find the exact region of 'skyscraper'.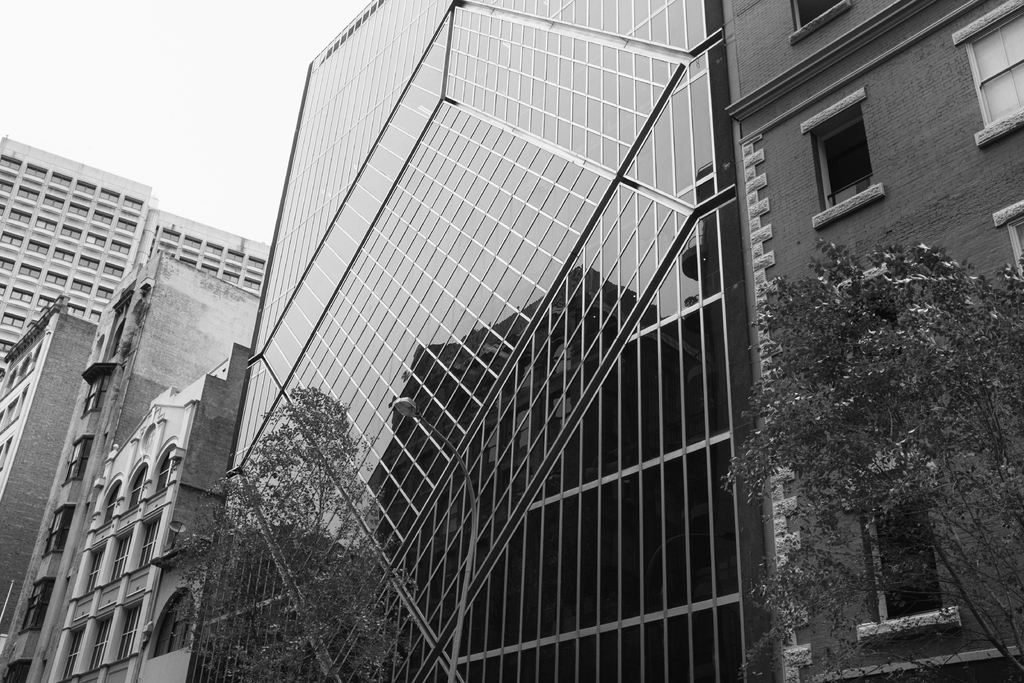
Exact region: <region>116, 204, 268, 292</region>.
